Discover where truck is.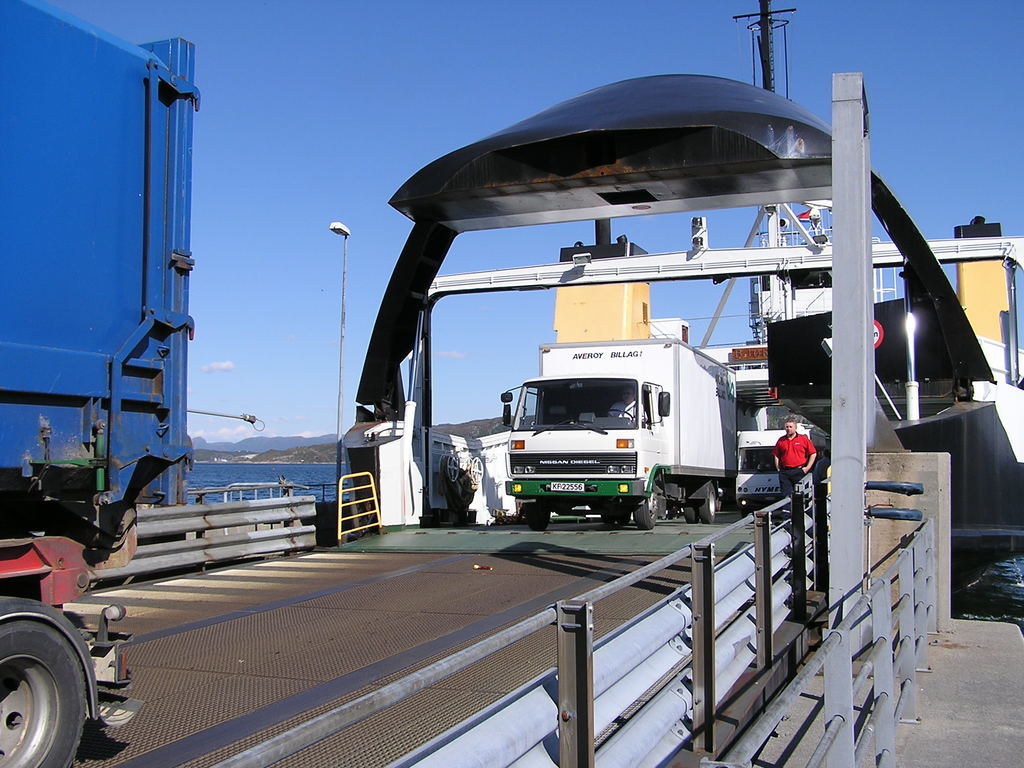
Discovered at region(500, 335, 739, 527).
